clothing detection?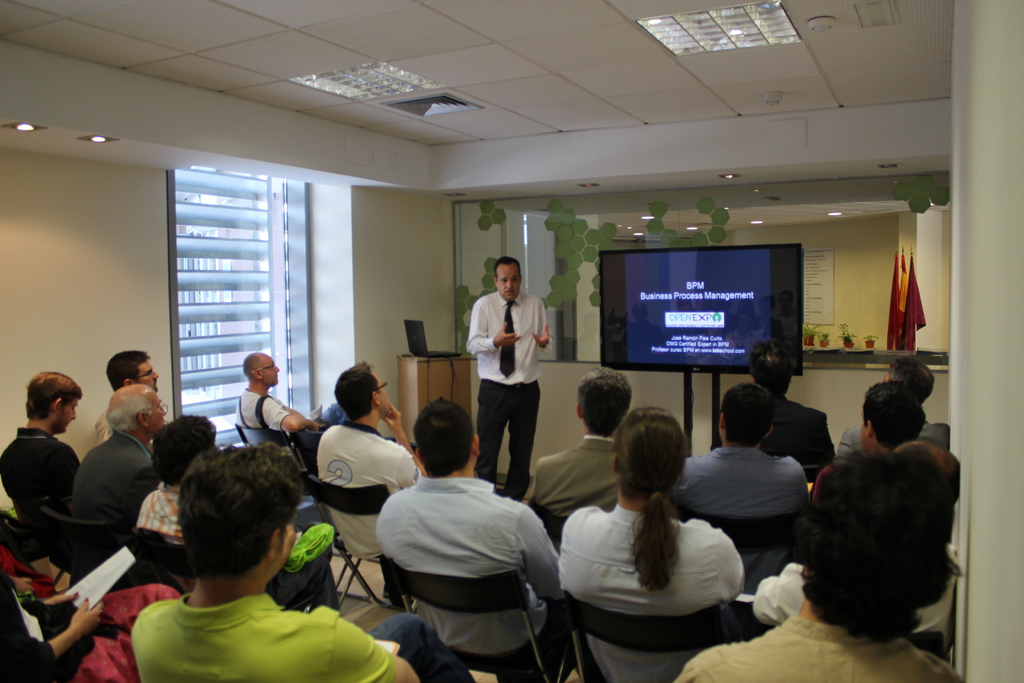
Rect(765, 400, 831, 472)
